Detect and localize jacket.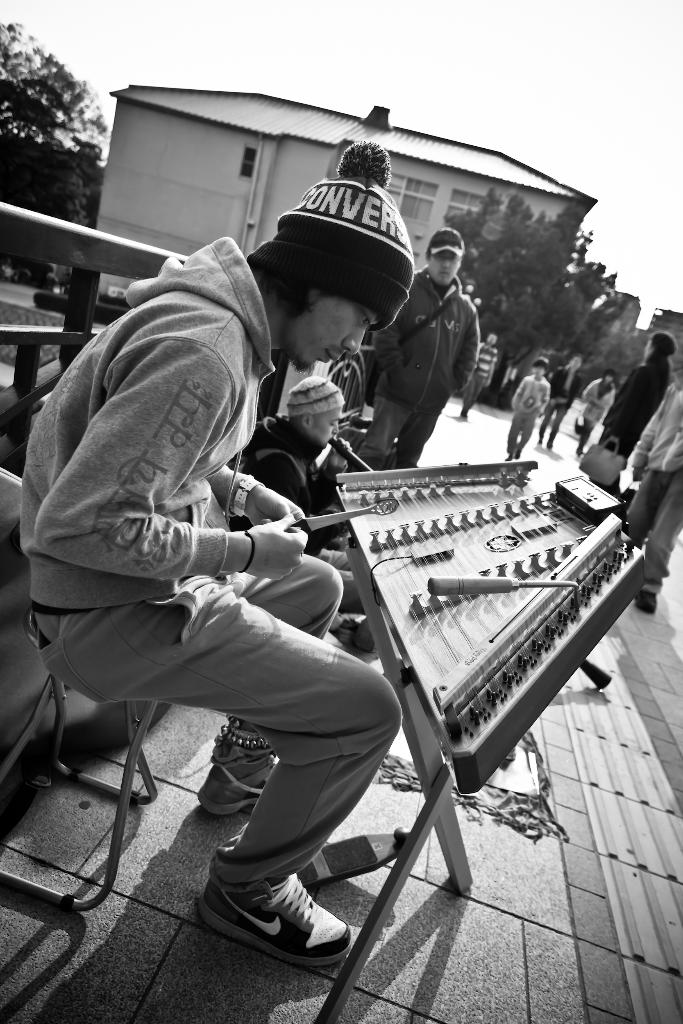
Localized at bbox=[35, 188, 359, 613].
